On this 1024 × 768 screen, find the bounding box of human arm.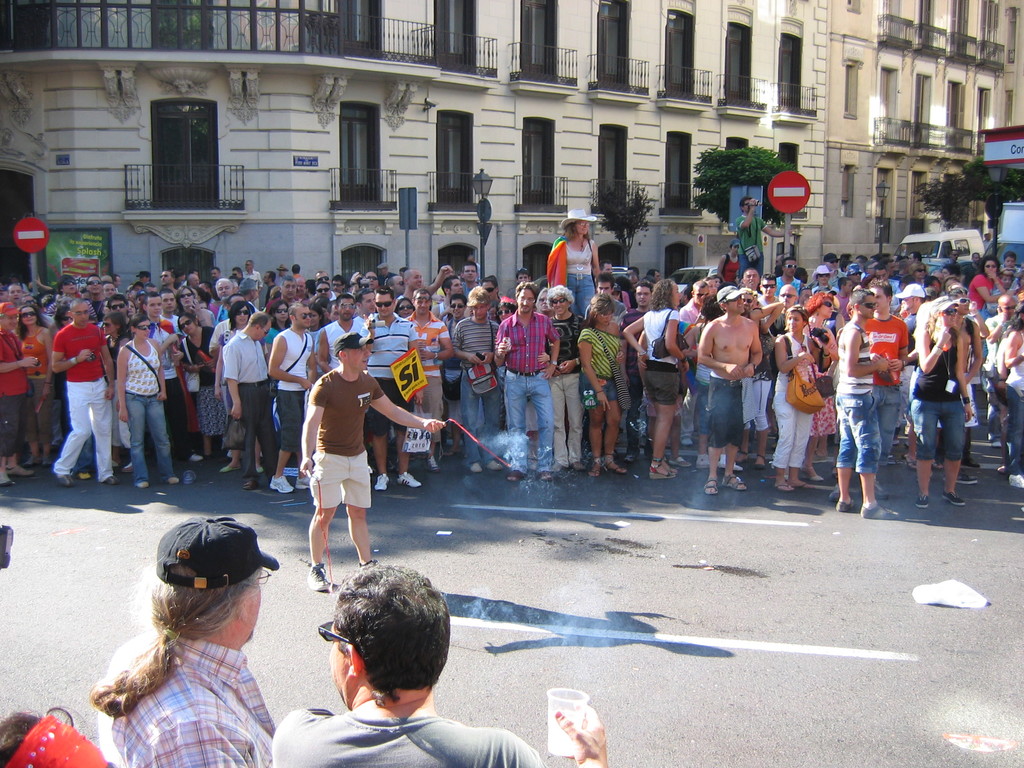
Bounding box: rect(266, 708, 328, 767).
